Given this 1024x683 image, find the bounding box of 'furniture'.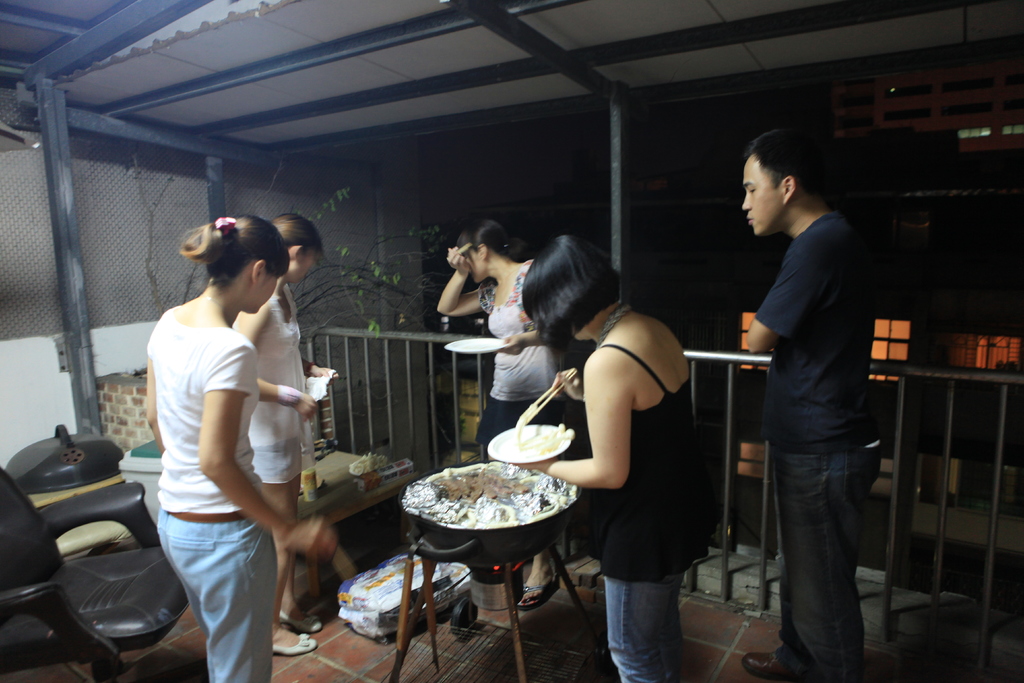
BBox(0, 465, 188, 682).
